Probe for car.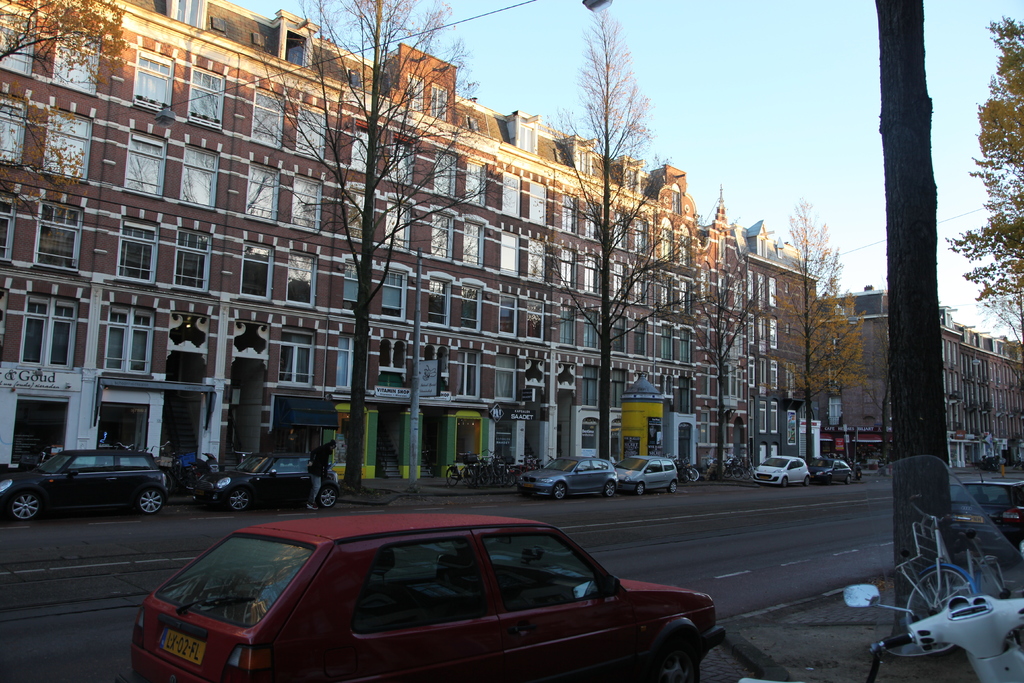
Probe result: {"left": 115, "top": 514, "right": 724, "bottom": 682}.
